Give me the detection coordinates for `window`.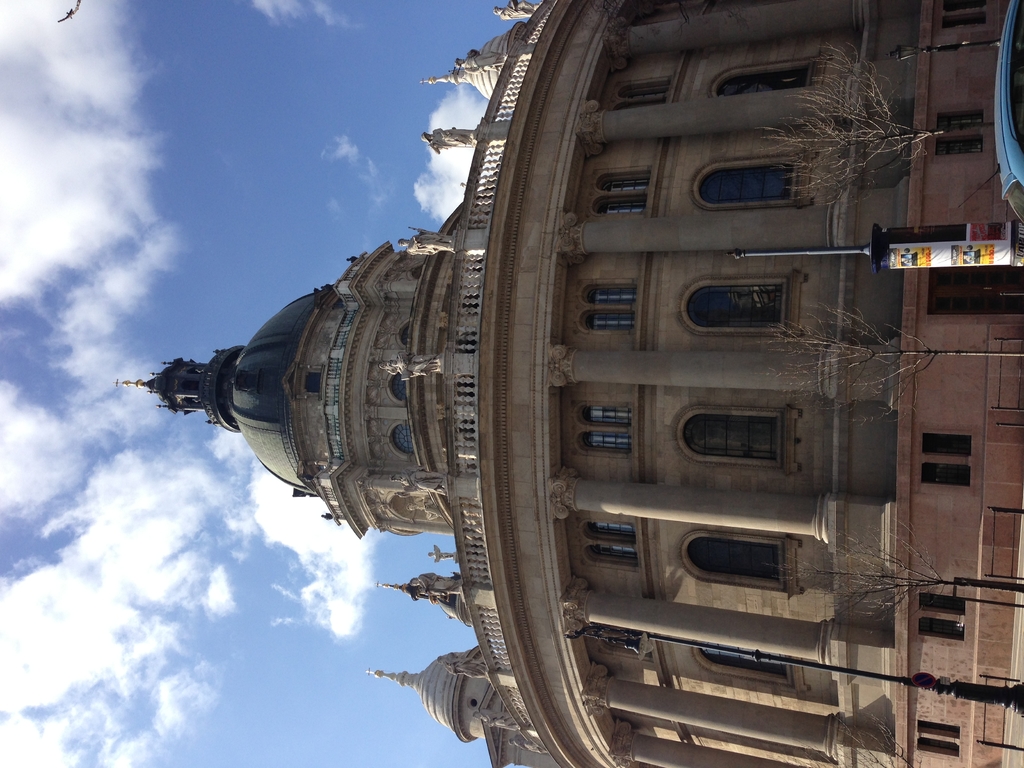
box=[687, 543, 781, 579].
